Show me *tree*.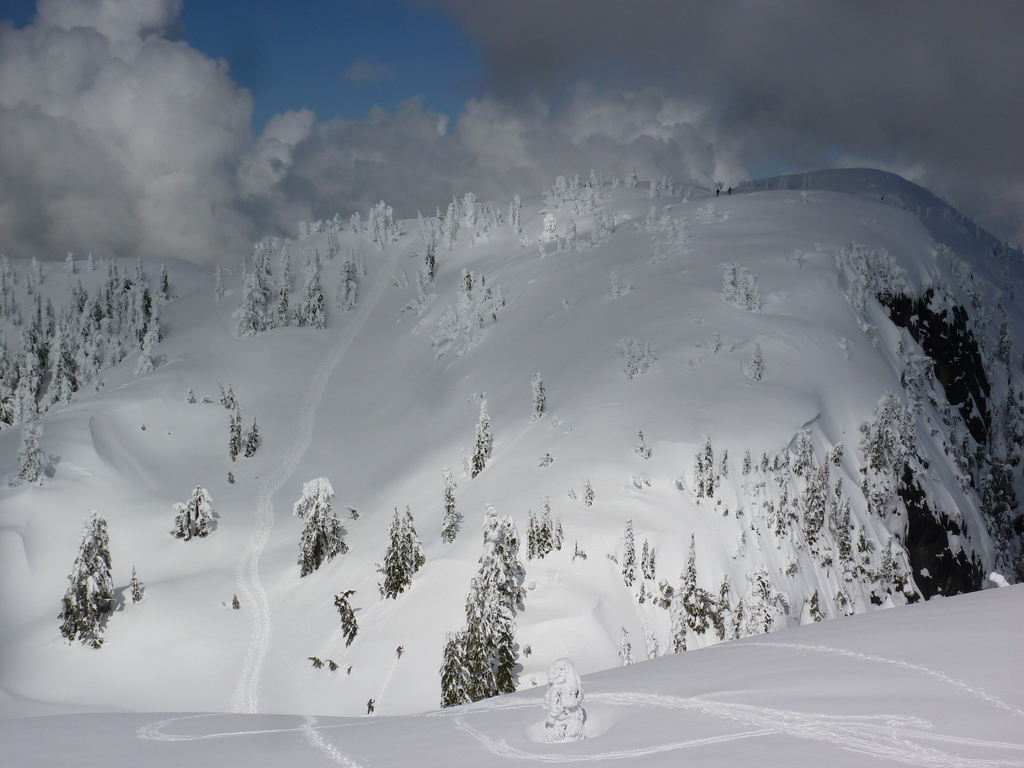
*tree* is here: [177, 485, 219, 536].
